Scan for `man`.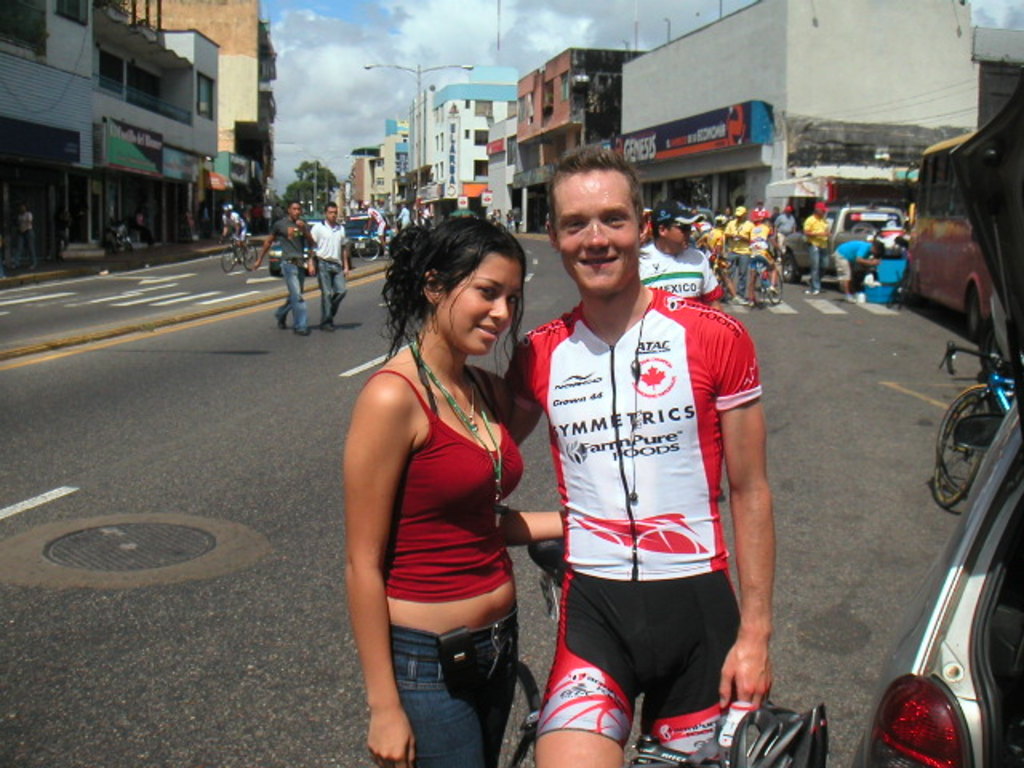
Scan result: (left=834, top=242, right=883, bottom=302).
